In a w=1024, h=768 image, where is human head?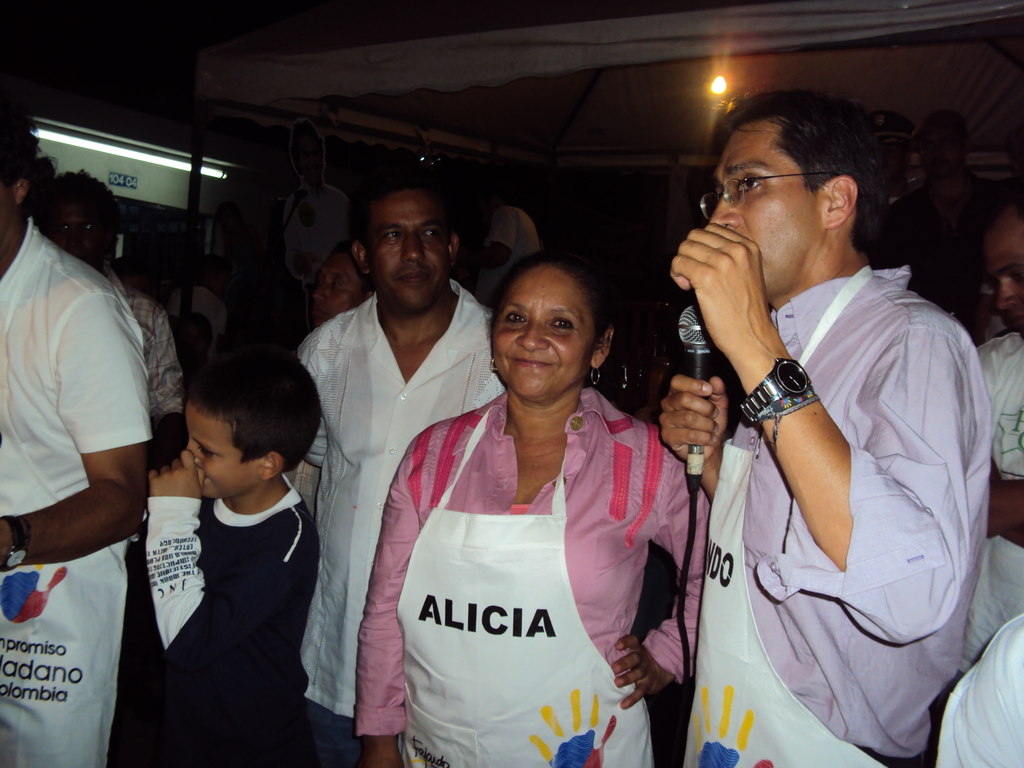
x1=485, y1=253, x2=618, y2=407.
